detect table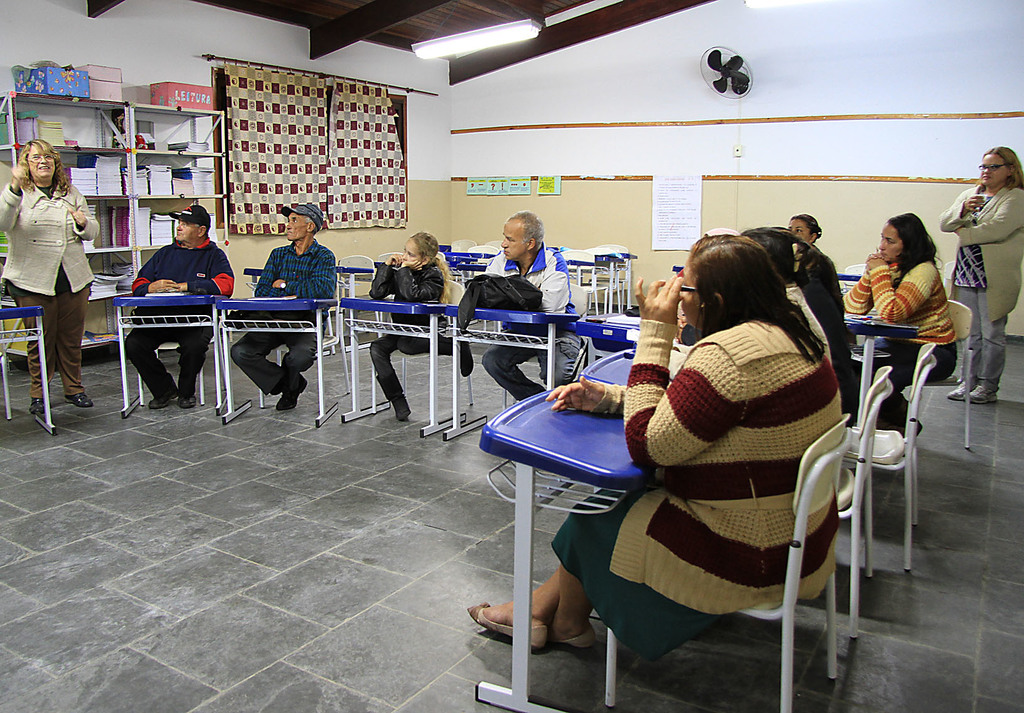
box=[0, 307, 60, 434]
